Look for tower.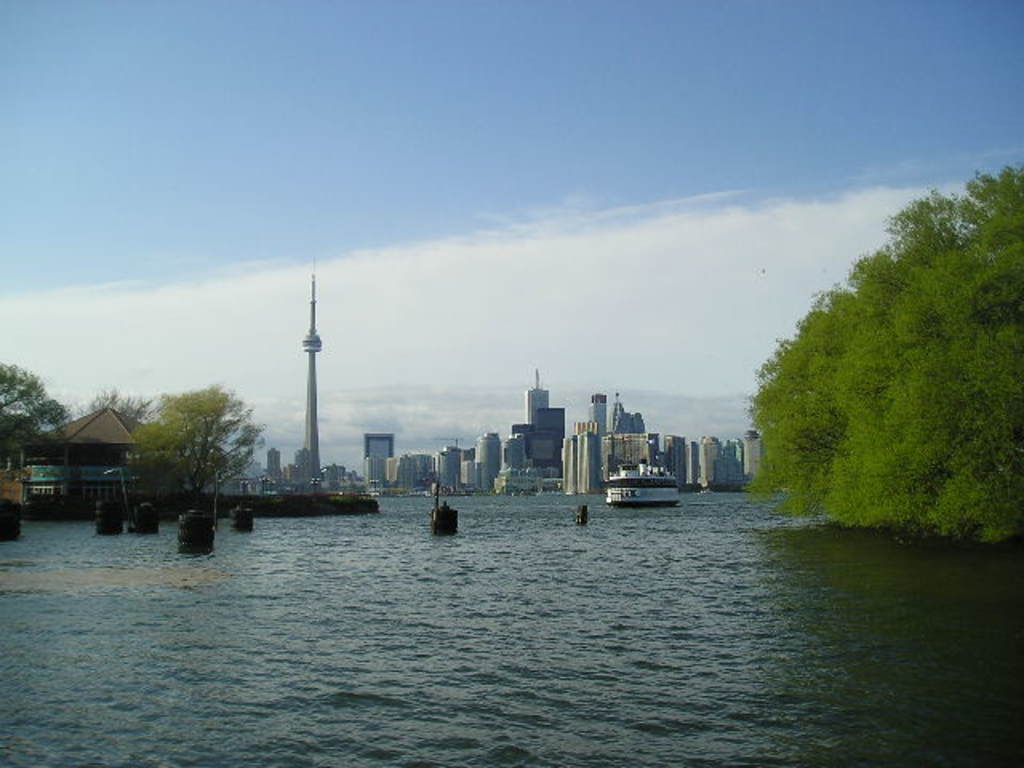
Found: pyautogui.locateOnScreen(304, 250, 323, 474).
